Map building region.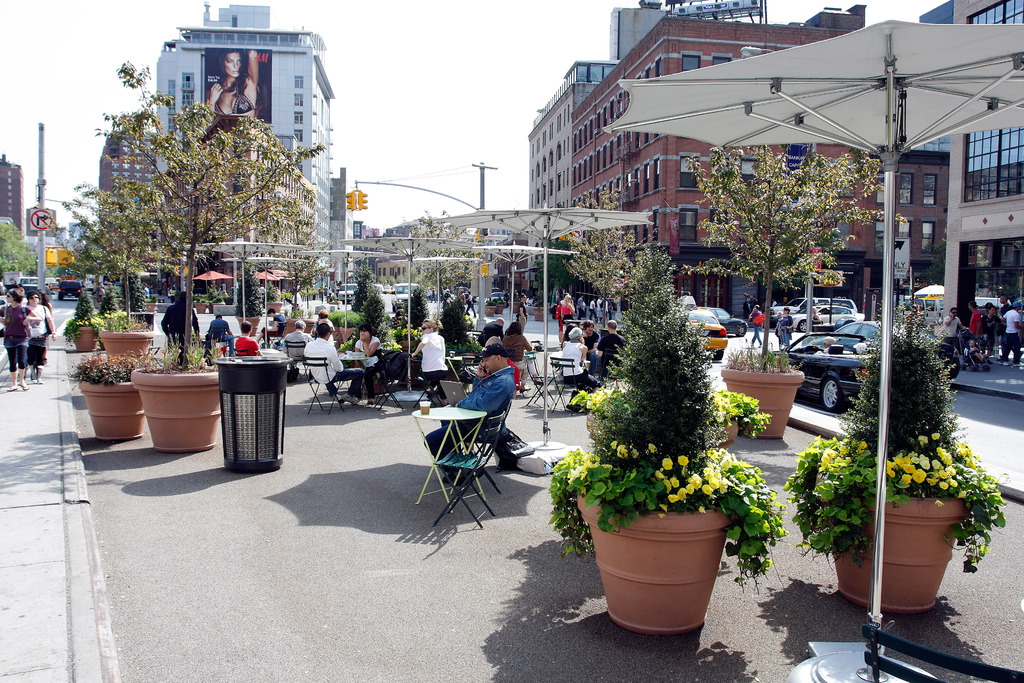
Mapped to pyautogui.locateOnScreen(154, 0, 337, 295).
